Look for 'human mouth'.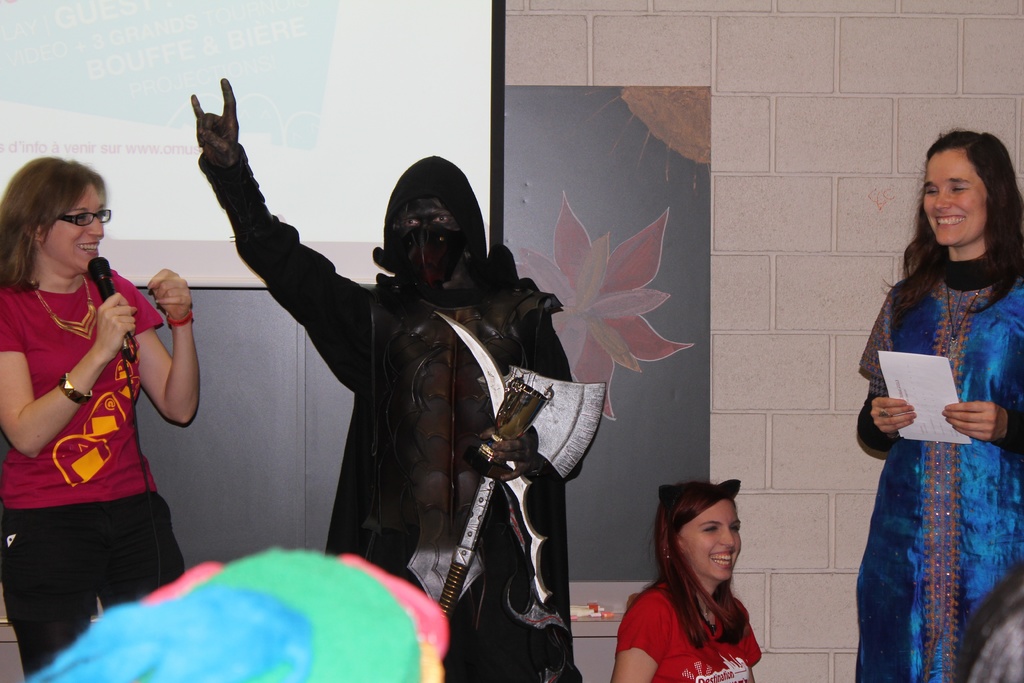
Found: {"x1": 933, "y1": 216, "x2": 964, "y2": 226}.
